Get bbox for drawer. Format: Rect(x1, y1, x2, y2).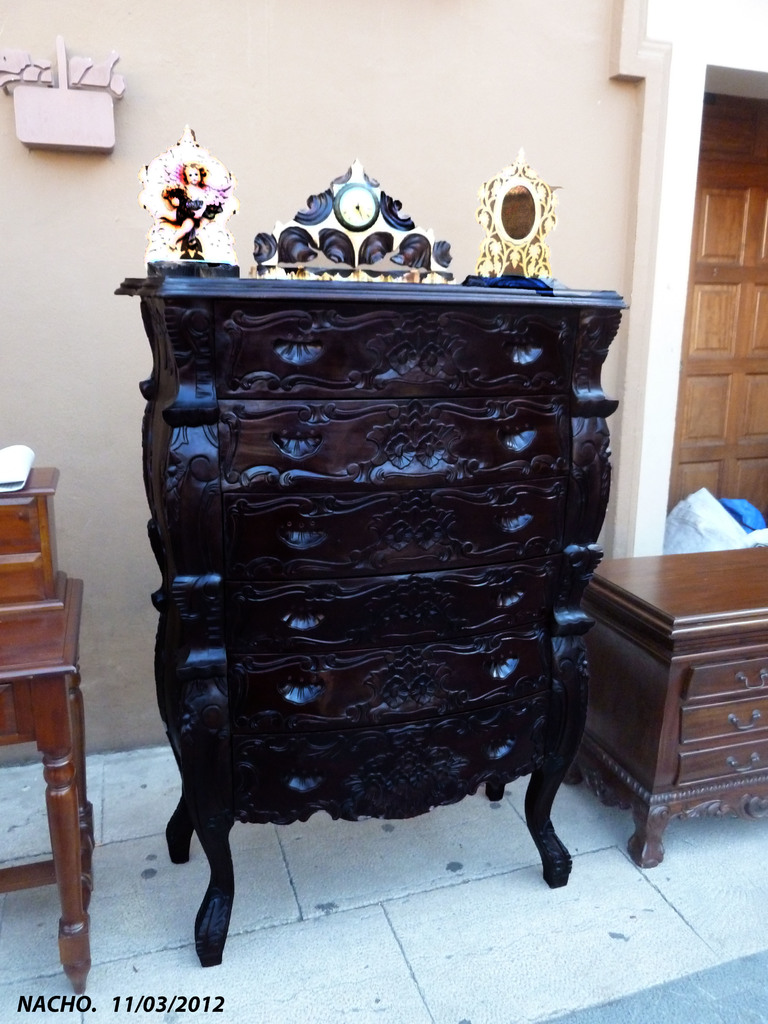
Rect(682, 652, 767, 702).
